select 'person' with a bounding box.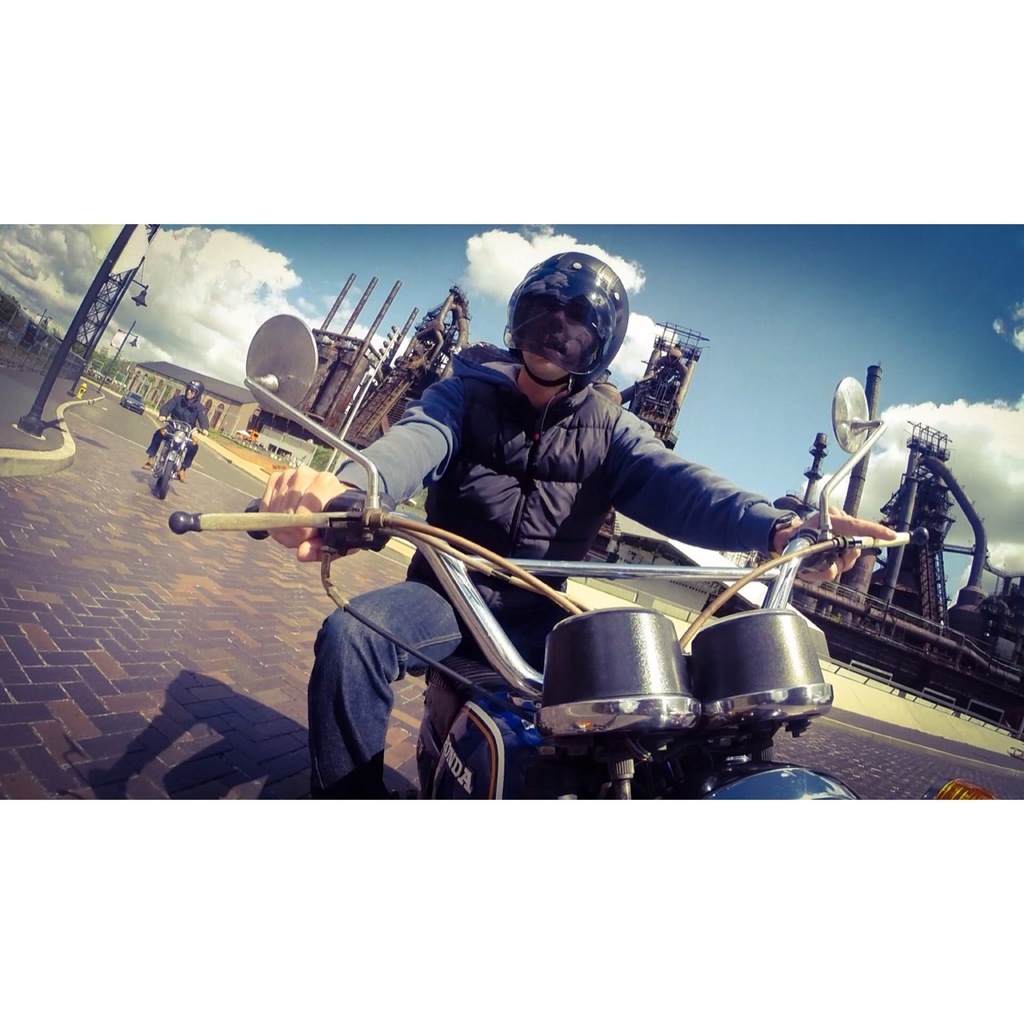
box(140, 379, 209, 484).
